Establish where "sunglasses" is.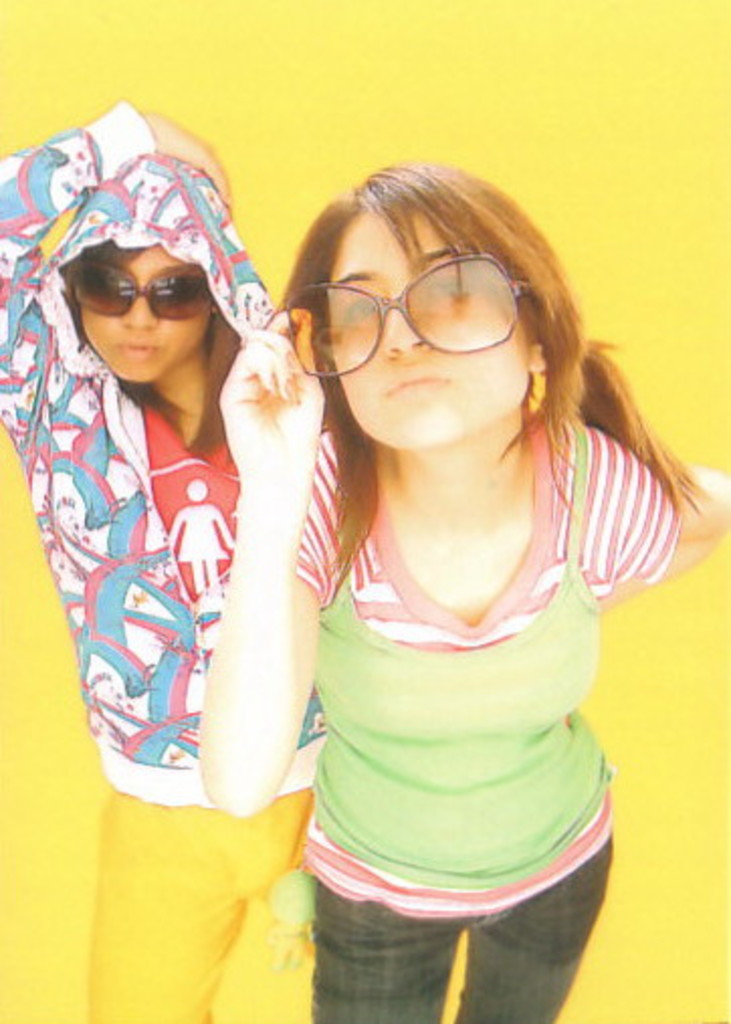
Established at (283, 254, 531, 380).
